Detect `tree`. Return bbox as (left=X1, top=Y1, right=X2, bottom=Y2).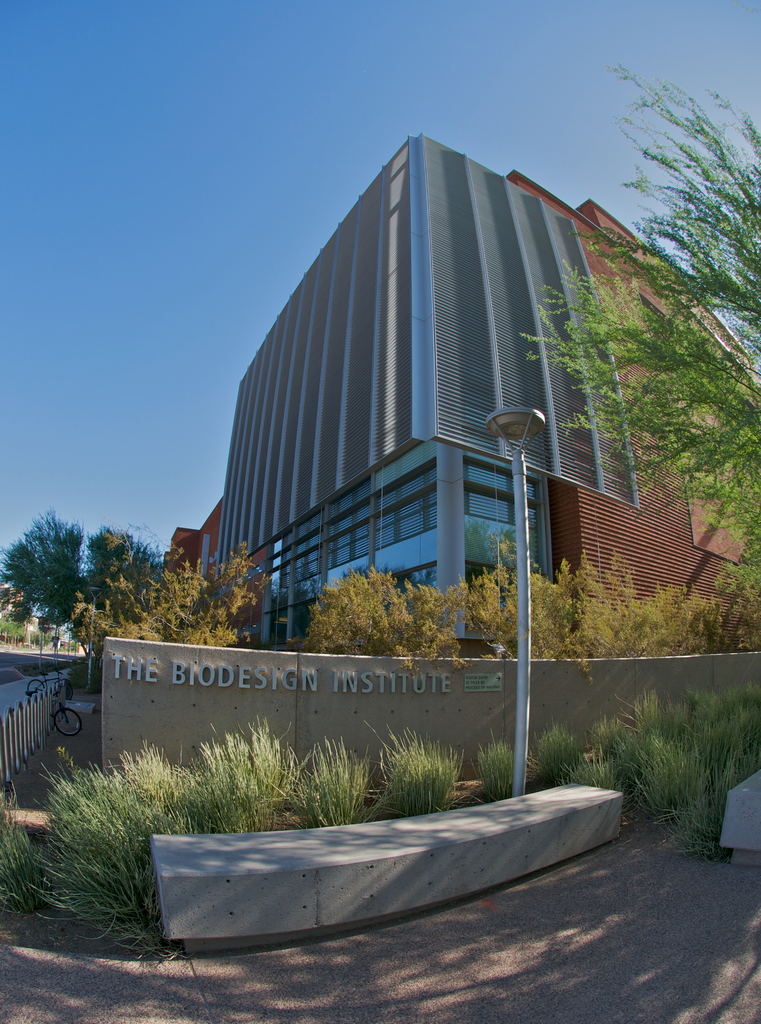
(left=79, top=530, right=244, bottom=654).
